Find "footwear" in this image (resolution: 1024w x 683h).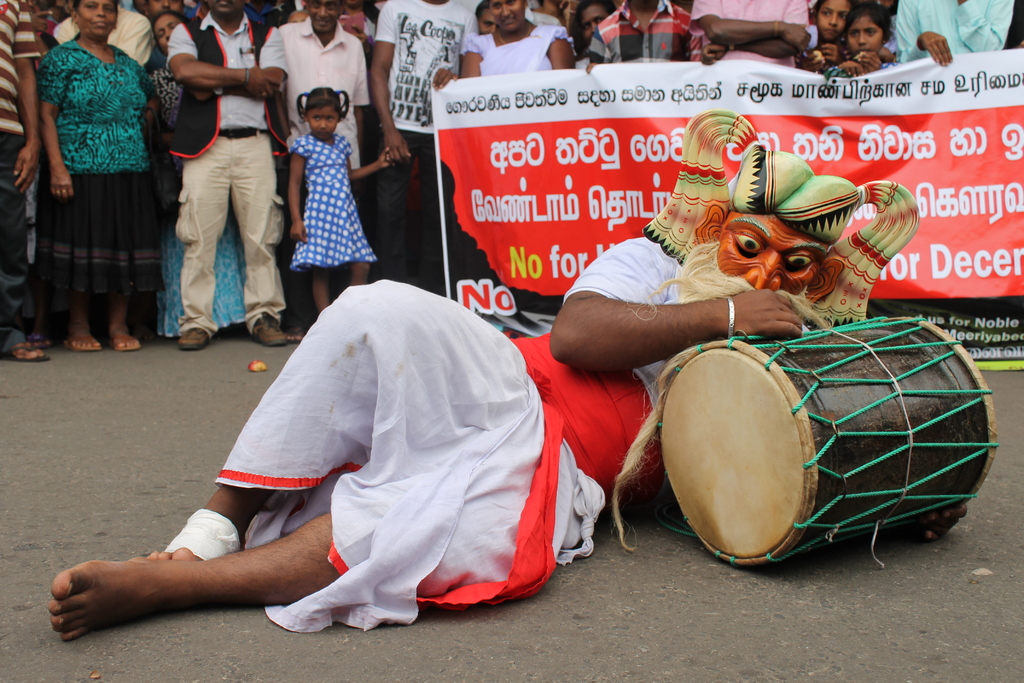
box(65, 337, 99, 354).
